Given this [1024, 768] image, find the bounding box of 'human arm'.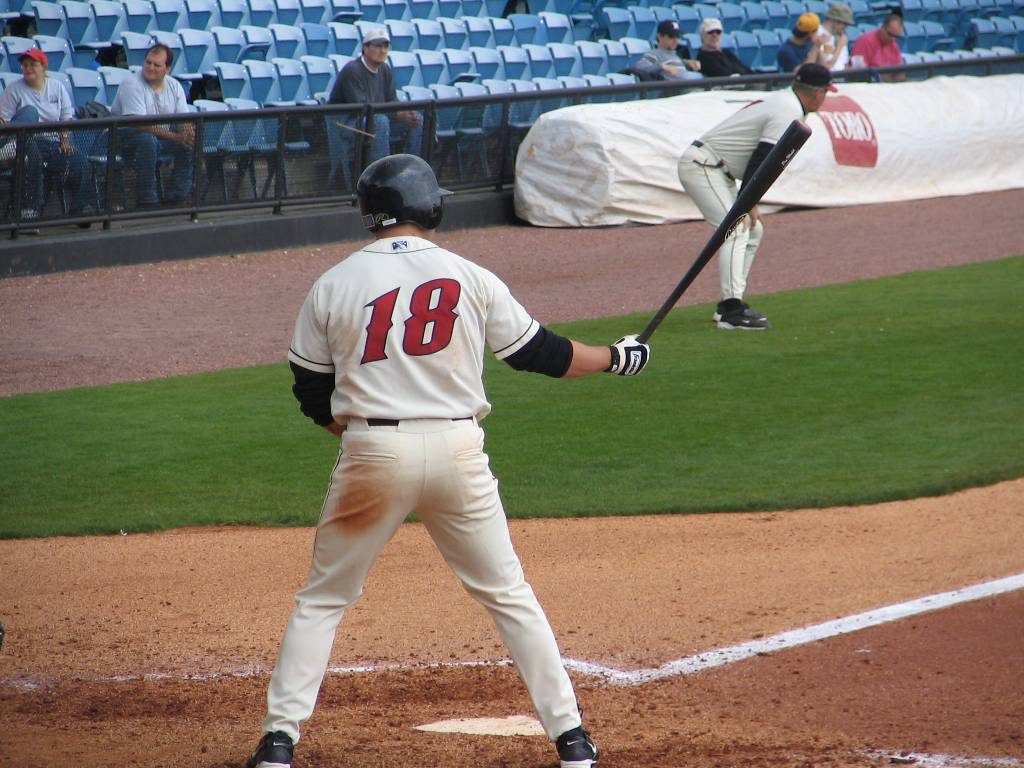
339/61/413/129.
